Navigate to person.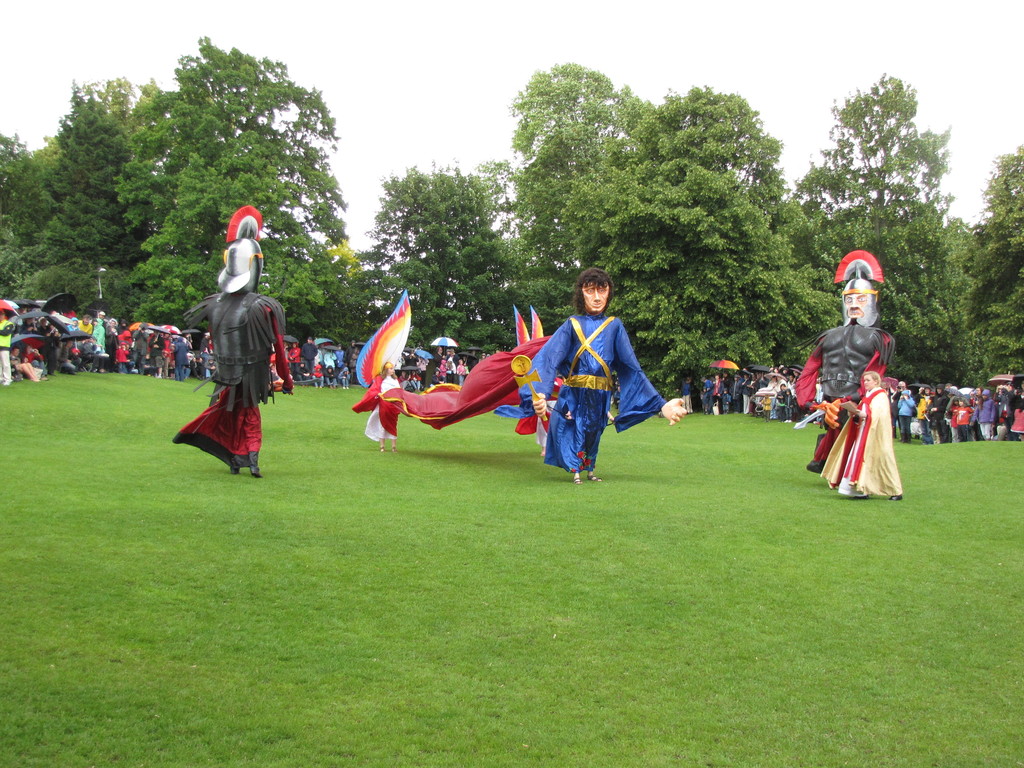
Navigation target: [1012,376,1023,408].
